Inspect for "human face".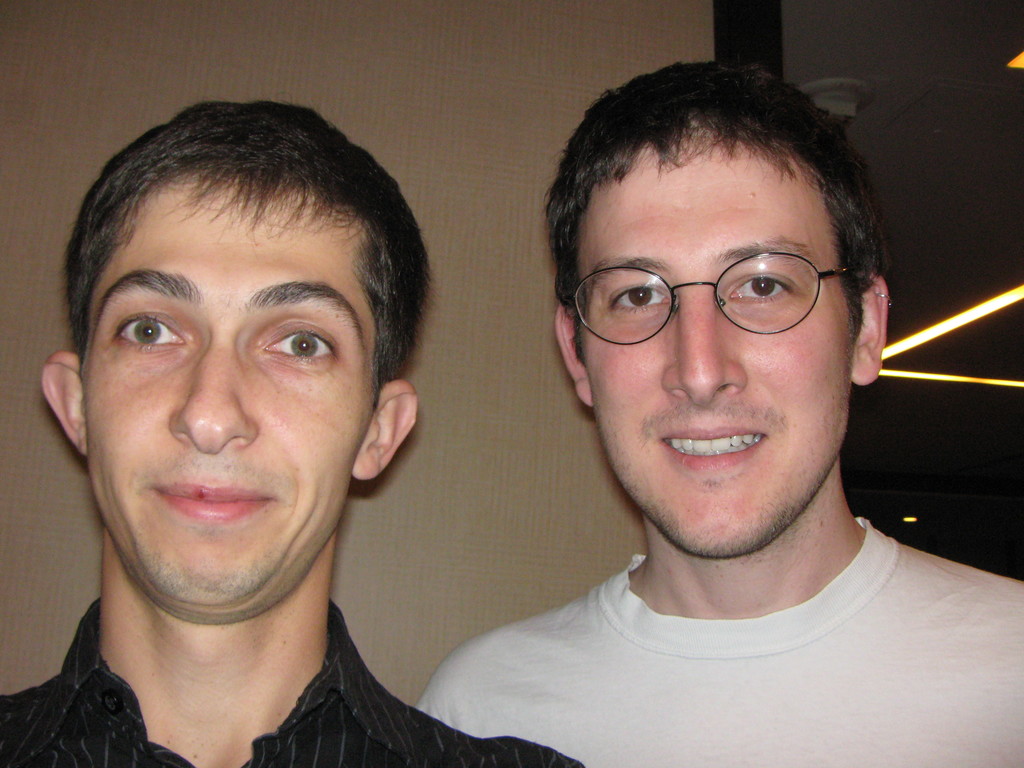
Inspection: 577:135:849:559.
